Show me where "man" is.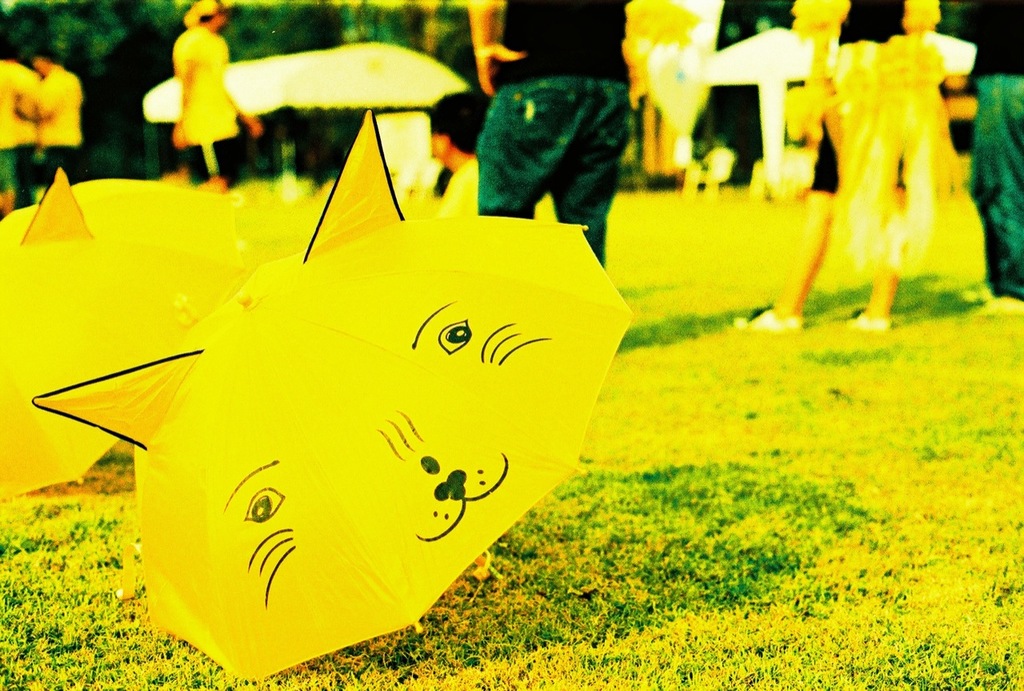
"man" is at box=[29, 49, 96, 198].
